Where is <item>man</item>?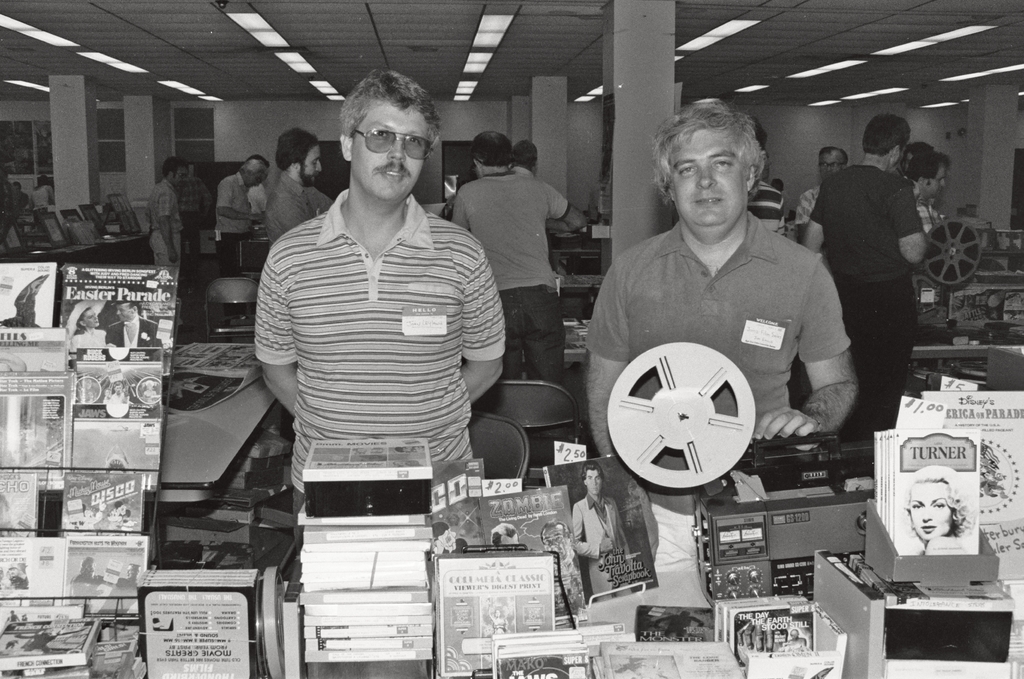
x1=898 y1=138 x2=934 y2=175.
